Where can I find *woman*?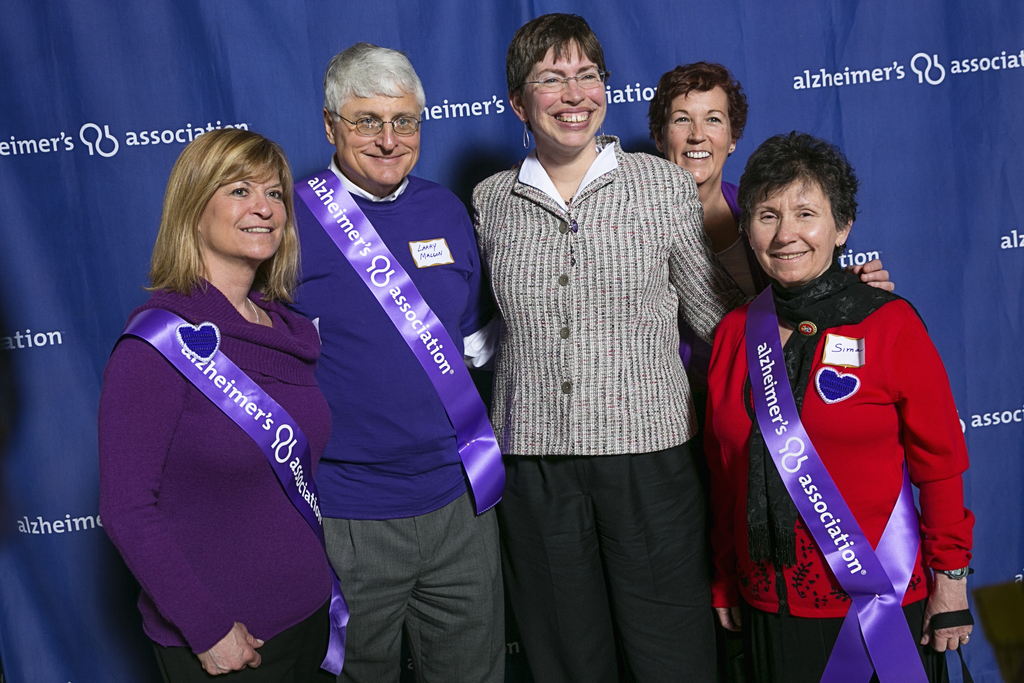
You can find it at x1=706 y1=136 x2=975 y2=682.
